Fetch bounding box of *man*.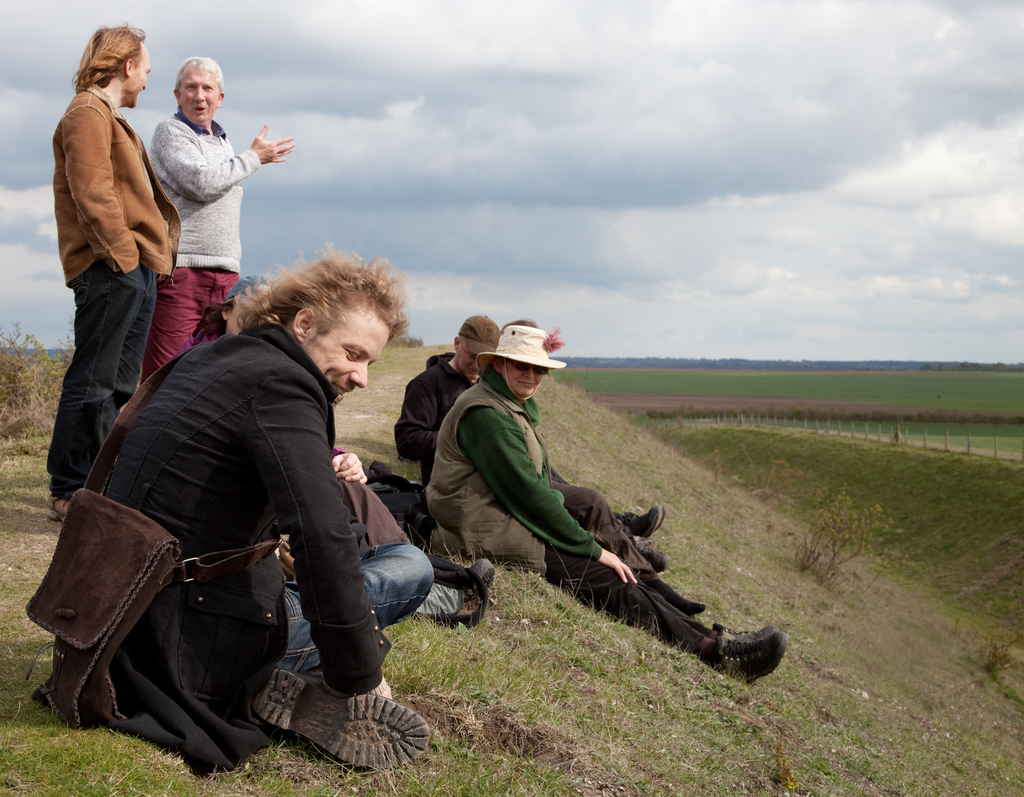
Bbox: [x1=382, y1=312, x2=677, y2=586].
